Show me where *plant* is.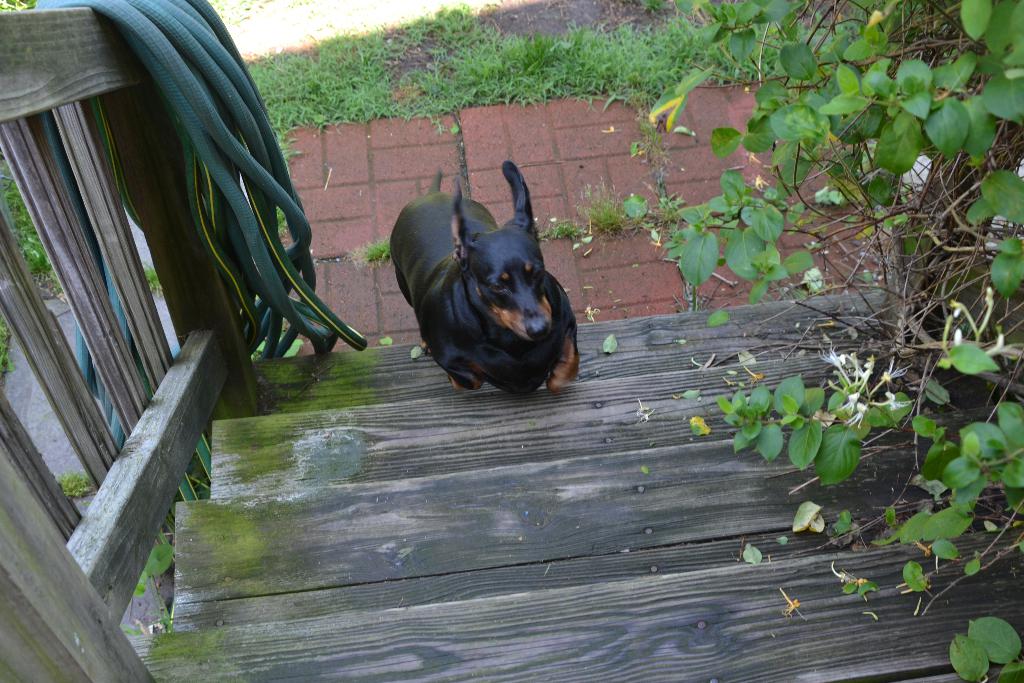
*plant* is at box=[0, 310, 18, 379].
